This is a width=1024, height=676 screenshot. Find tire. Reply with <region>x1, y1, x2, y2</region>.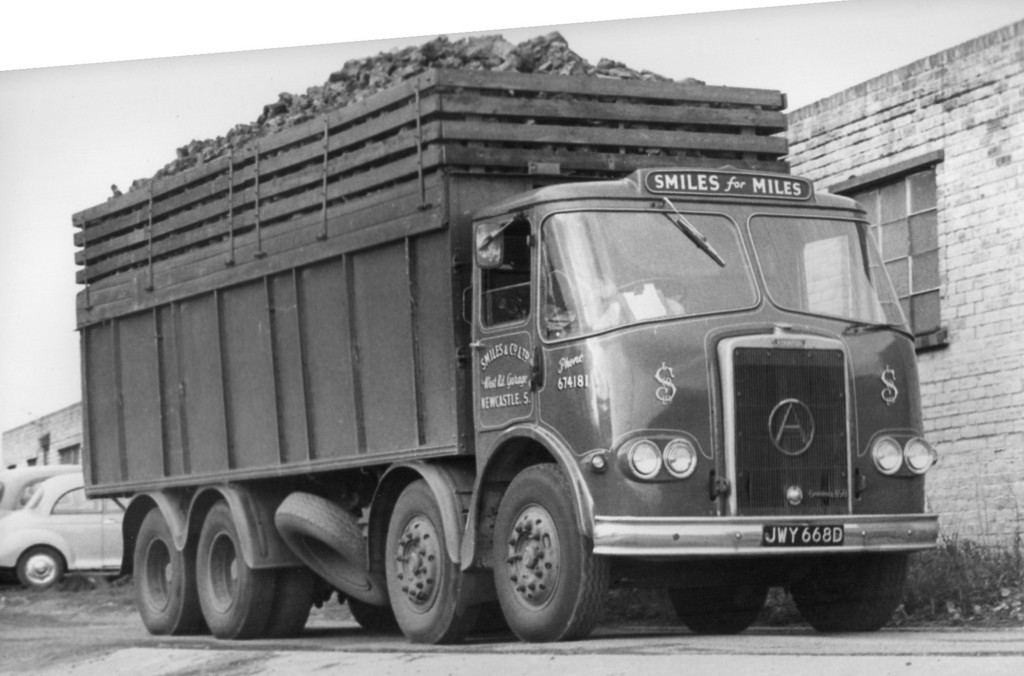
<region>790, 554, 907, 635</region>.
